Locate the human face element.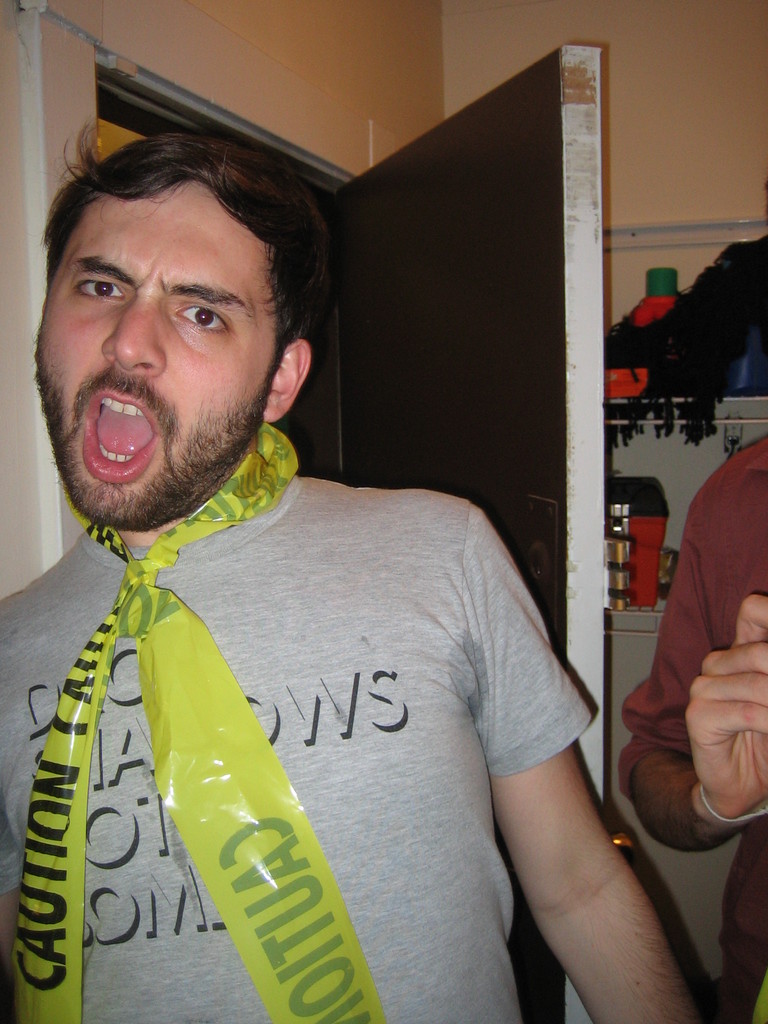
Element bbox: [left=41, top=180, right=281, bottom=531].
